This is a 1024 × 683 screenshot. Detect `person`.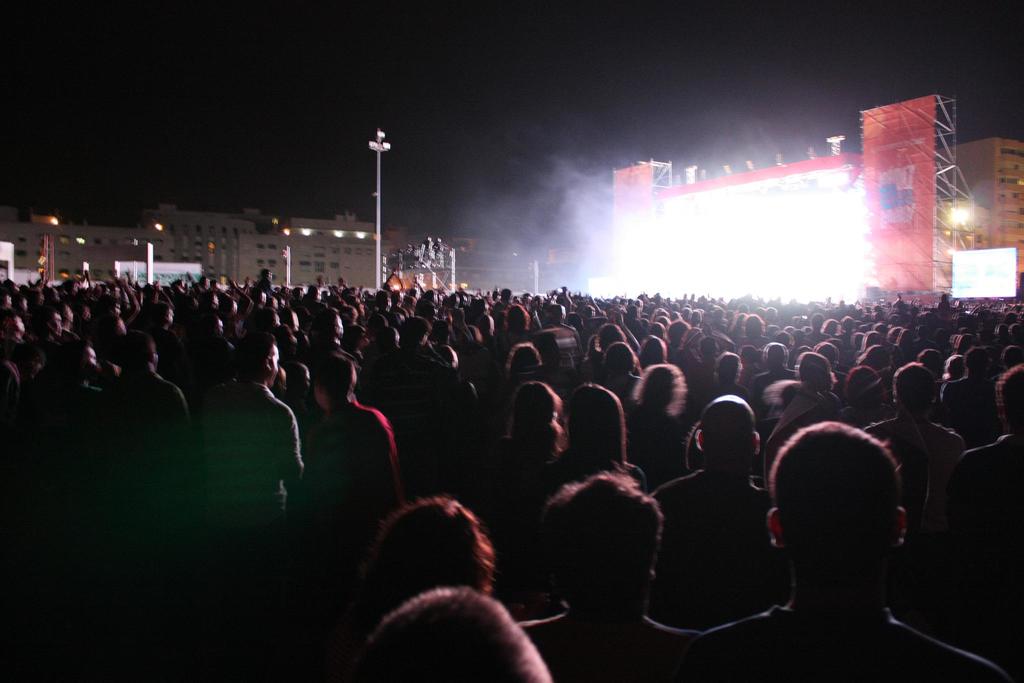
368/493/490/623.
